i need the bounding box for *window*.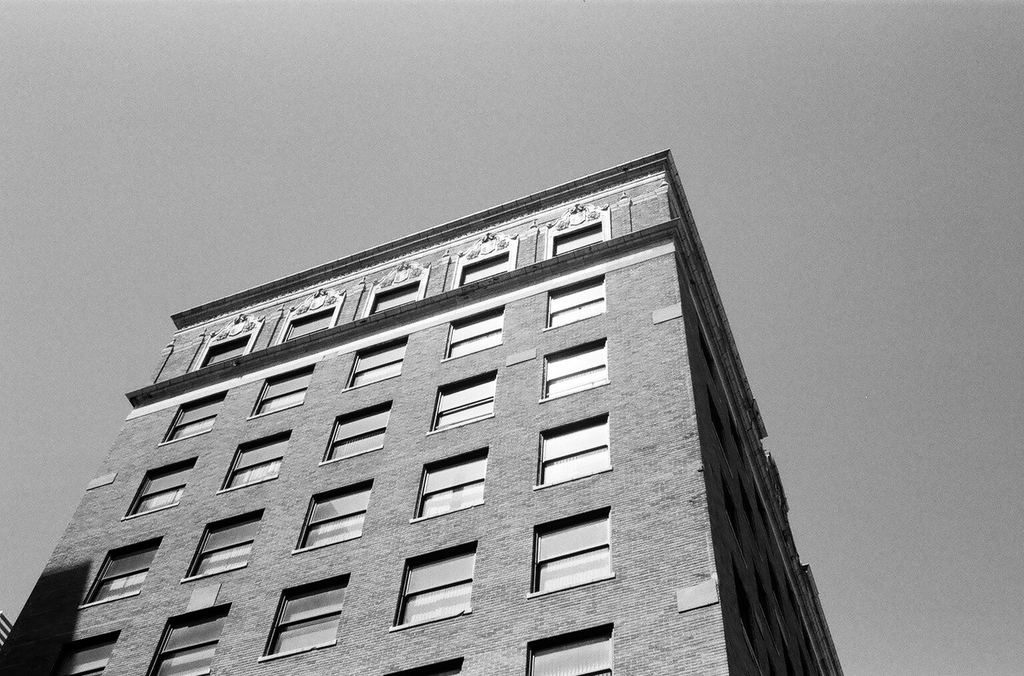
Here it is: locate(395, 554, 478, 625).
